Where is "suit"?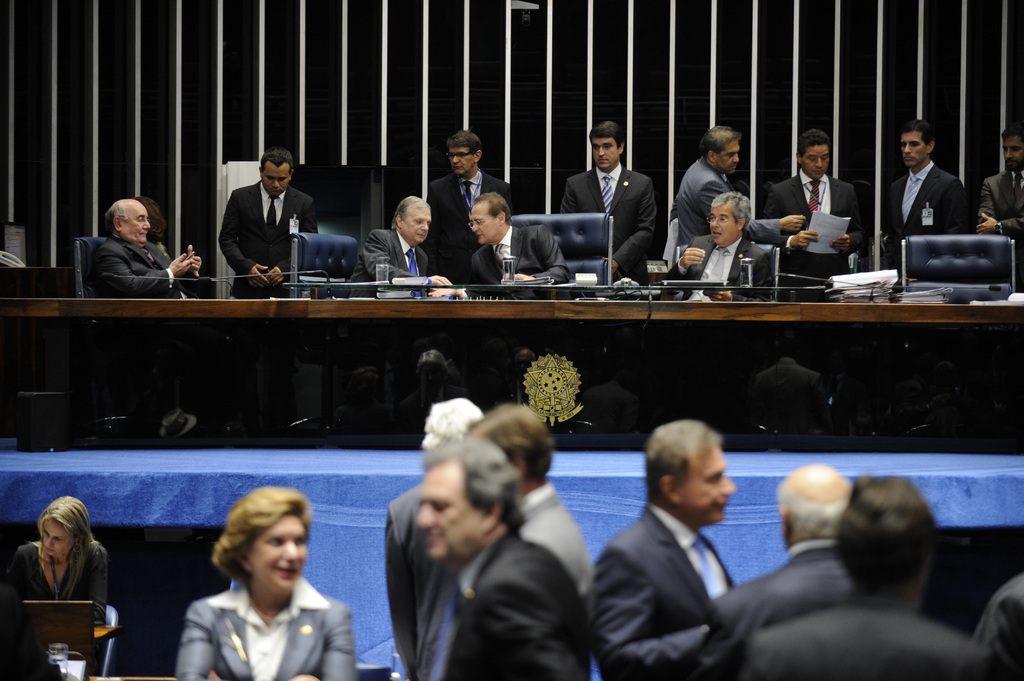
[673,157,779,257].
